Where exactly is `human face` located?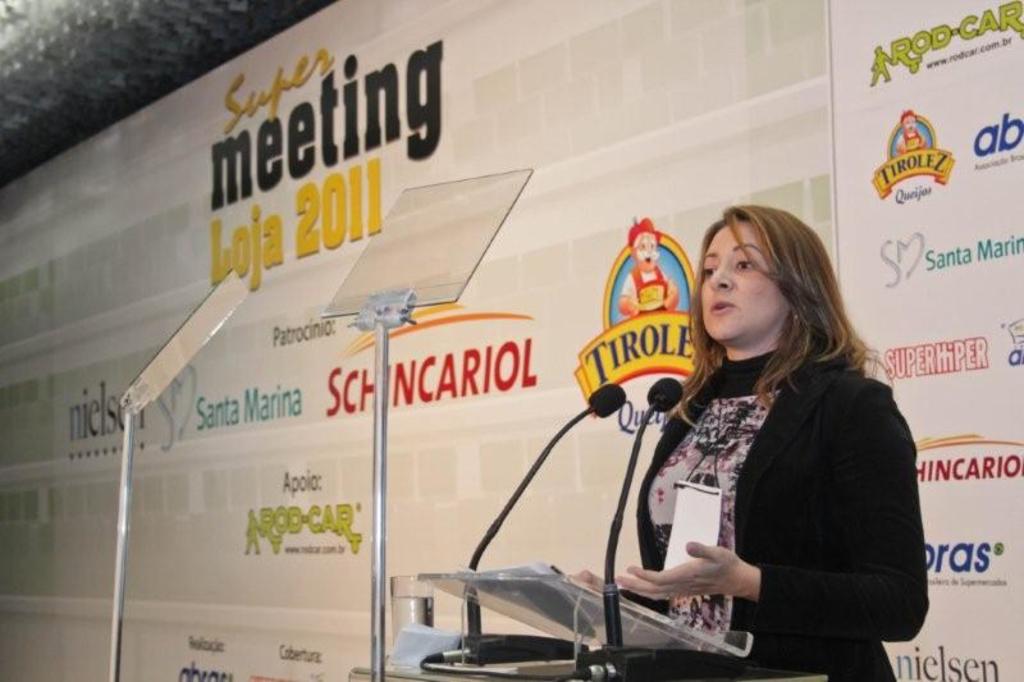
Its bounding box is <bbox>636, 232, 658, 269</bbox>.
